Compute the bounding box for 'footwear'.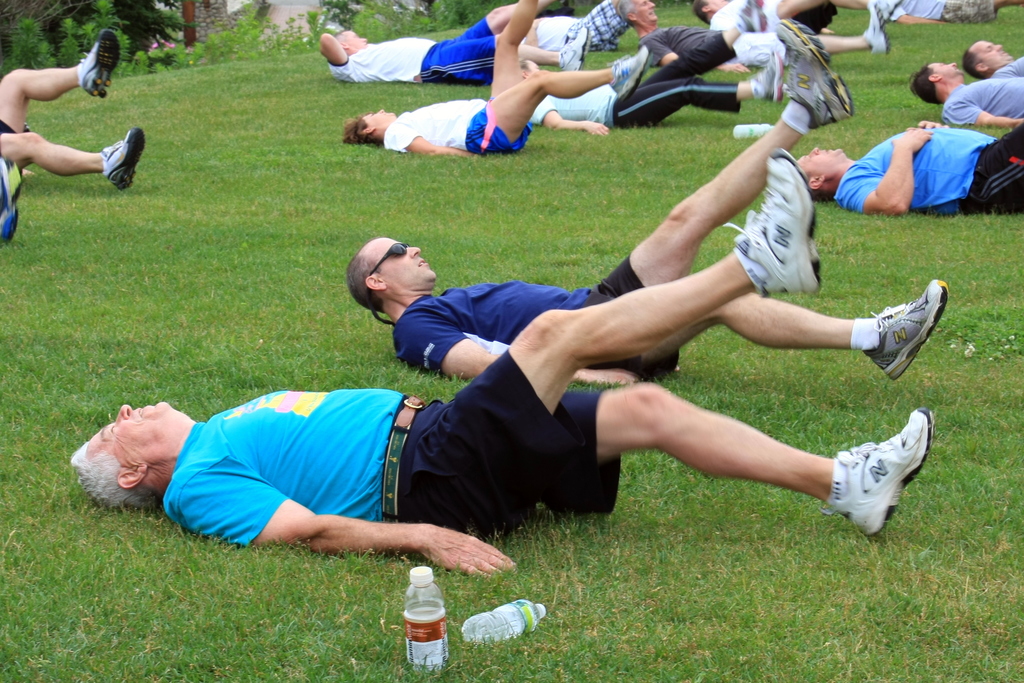
bbox(723, 148, 822, 299).
